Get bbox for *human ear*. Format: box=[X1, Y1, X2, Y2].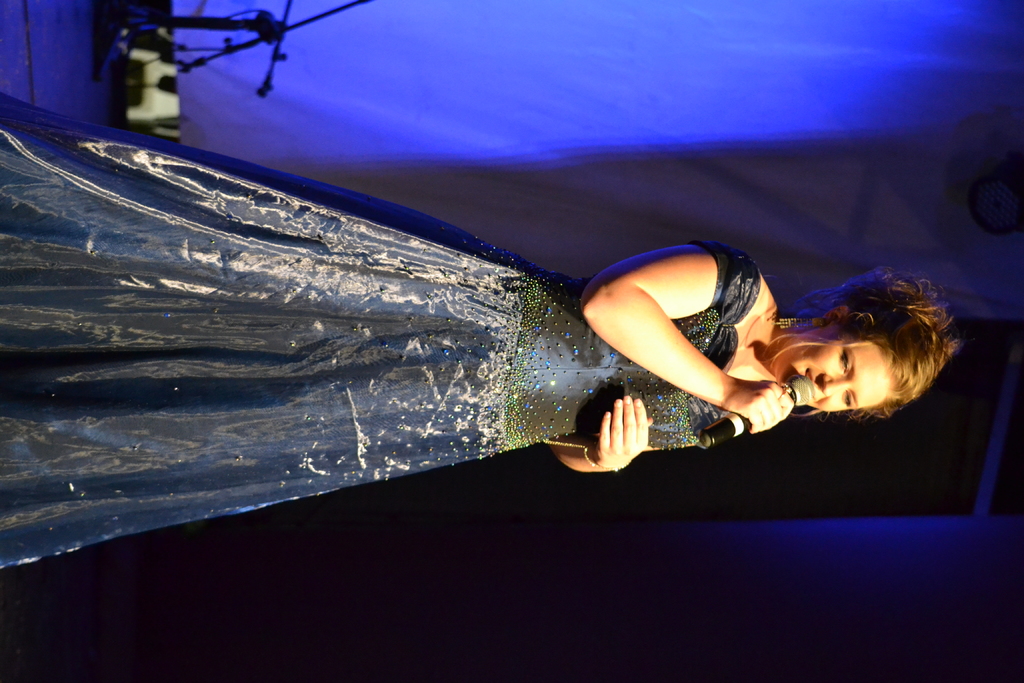
box=[826, 308, 847, 323].
